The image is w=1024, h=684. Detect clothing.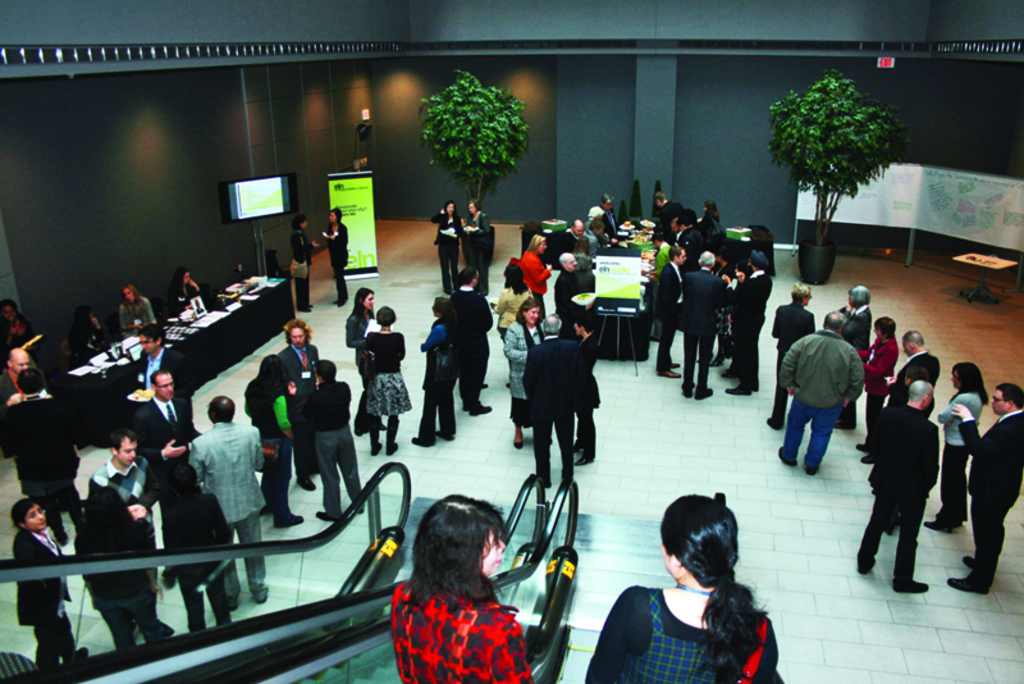
Detection: Rect(653, 257, 686, 369).
